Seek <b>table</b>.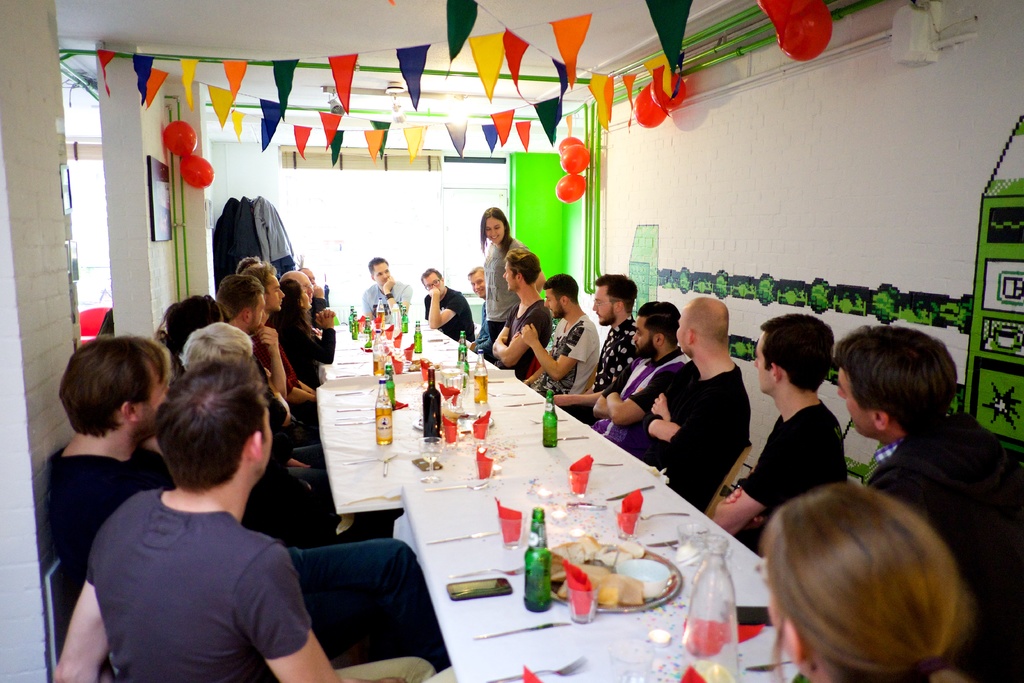
rect(380, 452, 879, 682).
